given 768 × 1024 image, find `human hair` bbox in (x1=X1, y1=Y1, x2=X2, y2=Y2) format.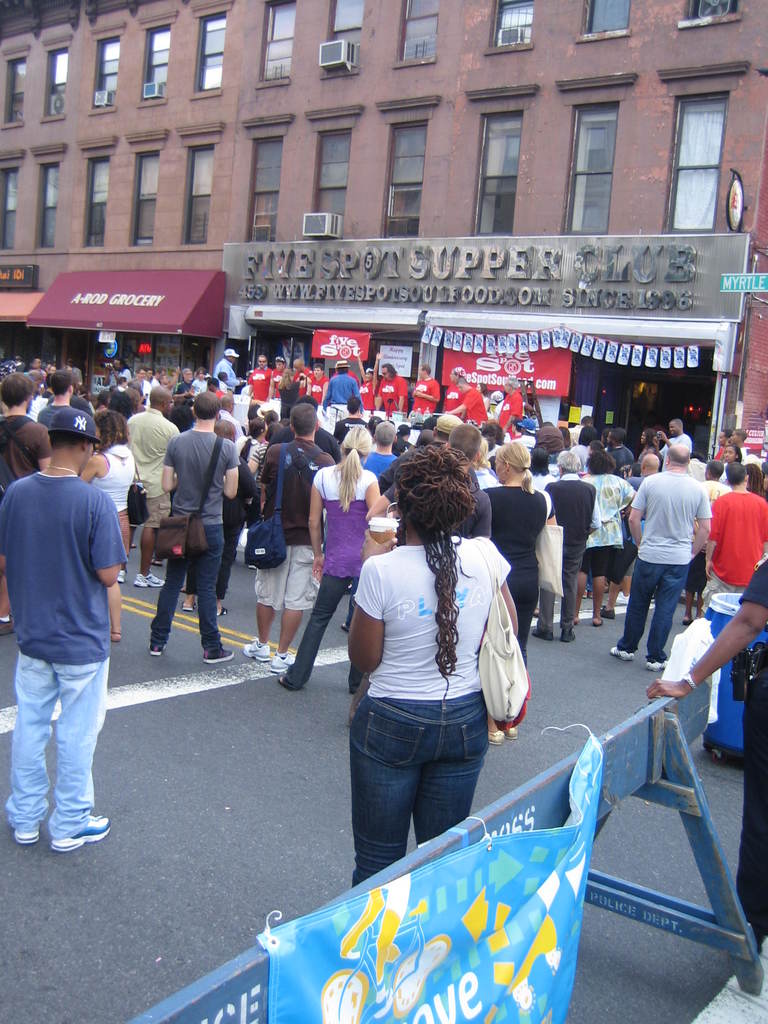
(x1=335, y1=426, x2=375, y2=510).
